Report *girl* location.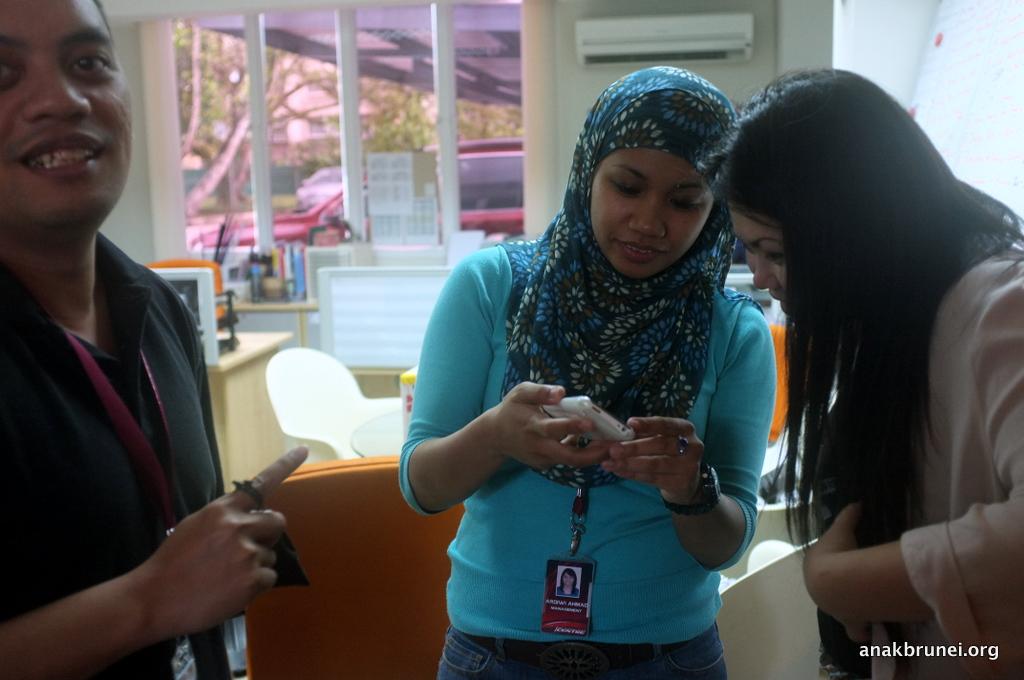
Report: [560, 570, 580, 597].
